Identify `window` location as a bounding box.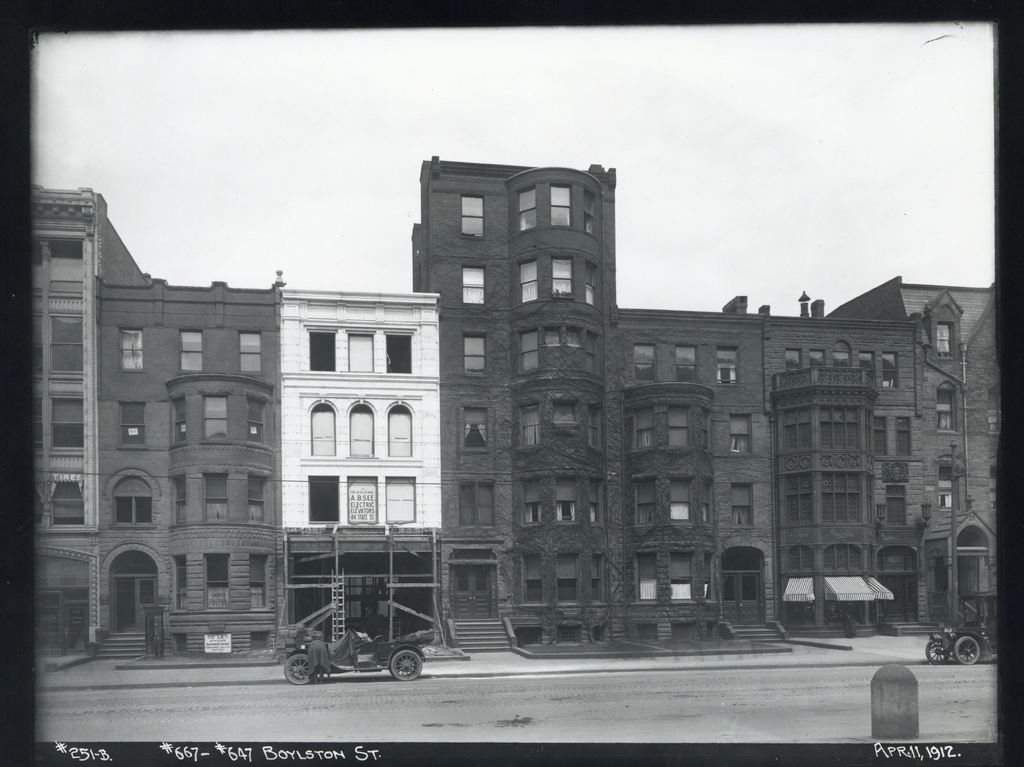
52:314:84:371.
